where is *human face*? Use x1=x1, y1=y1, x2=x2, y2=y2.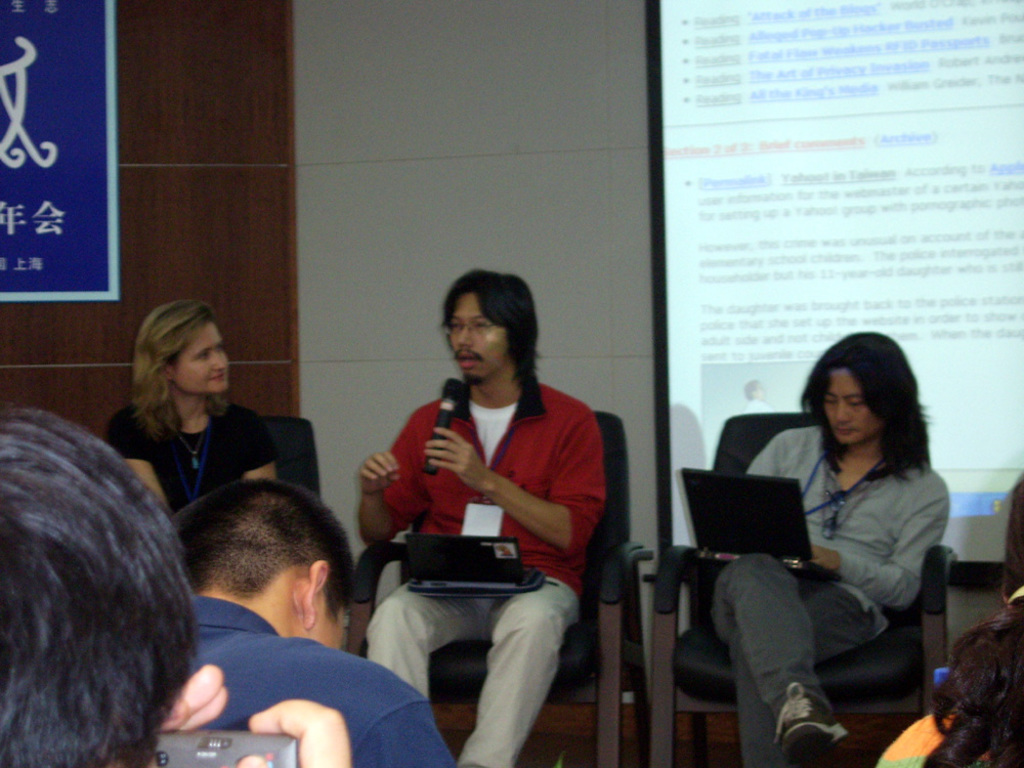
x1=820, y1=364, x2=878, y2=446.
